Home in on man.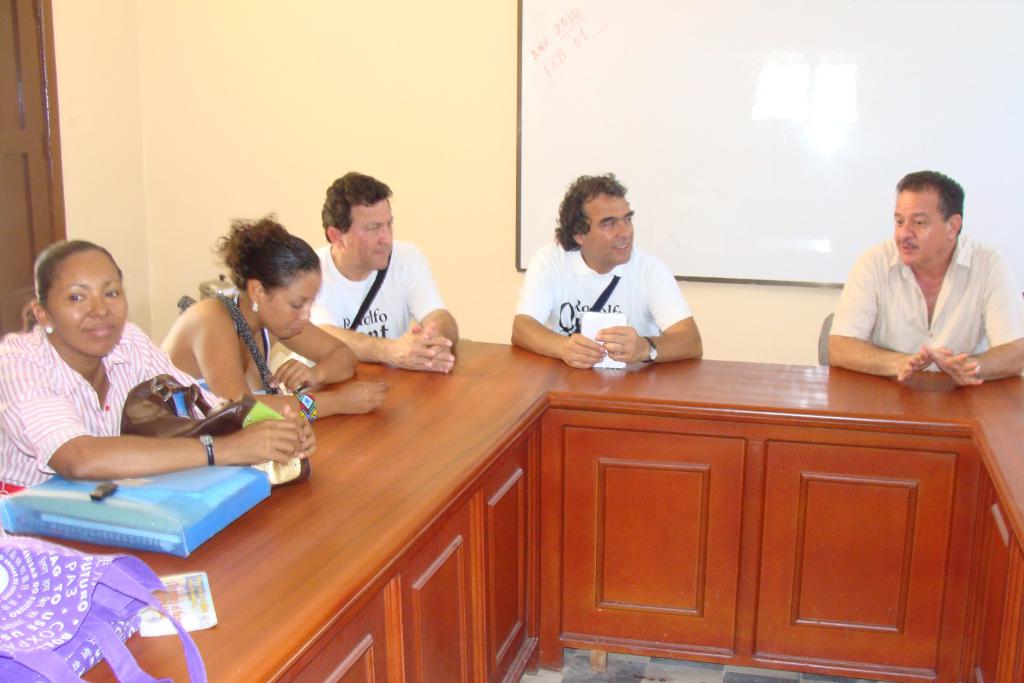
Homed in at locate(509, 169, 705, 367).
